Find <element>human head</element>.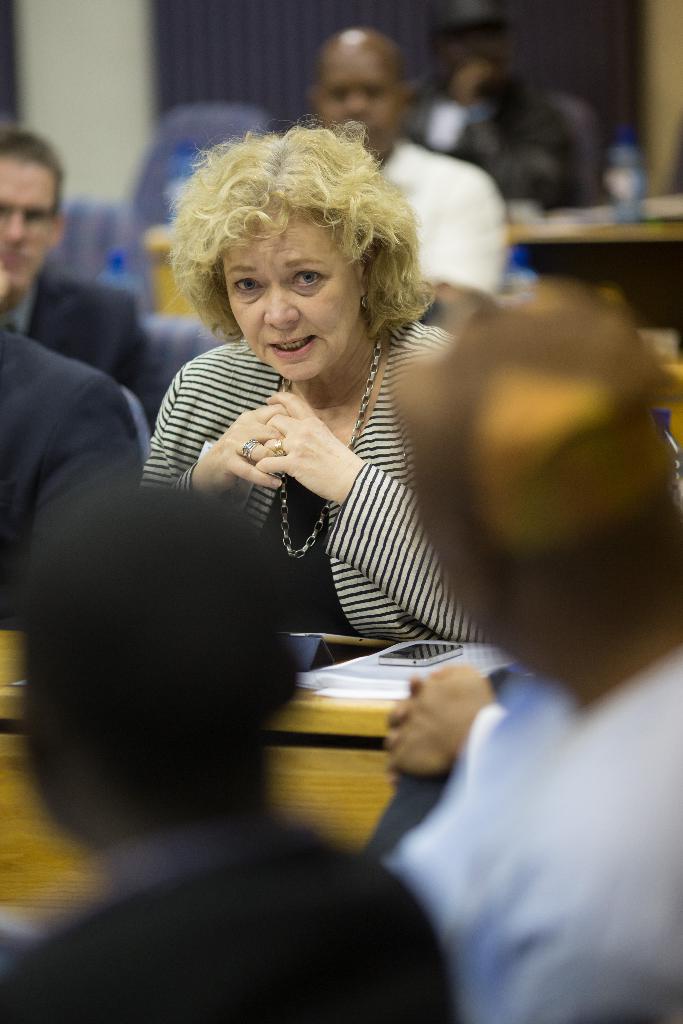
{"left": 423, "top": 0, "right": 507, "bottom": 92}.
